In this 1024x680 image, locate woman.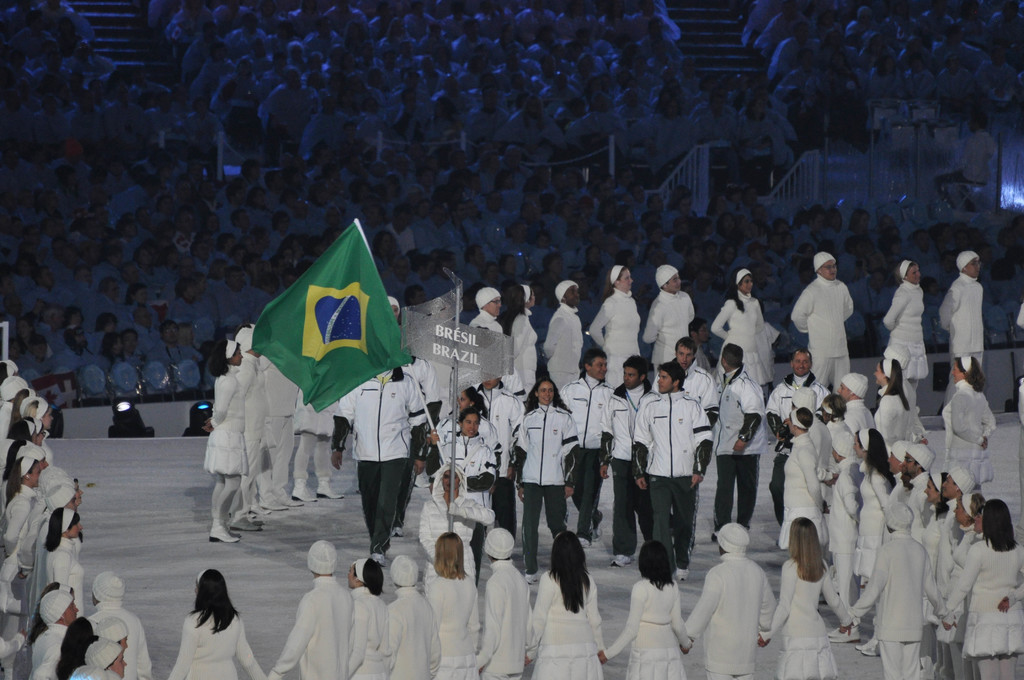
Bounding box: 436:410:503:476.
